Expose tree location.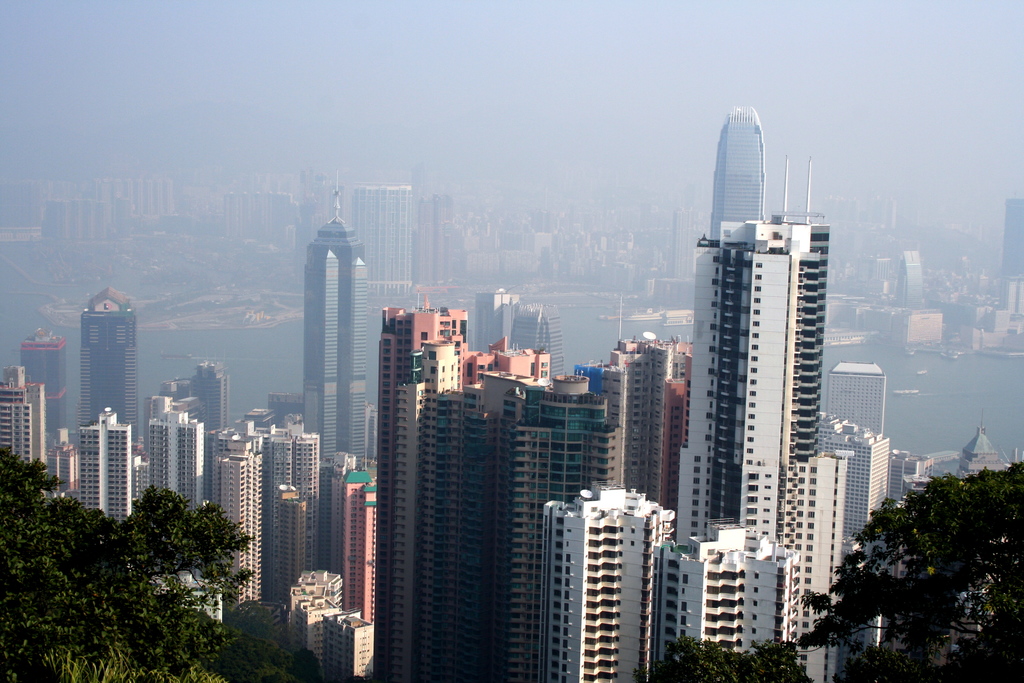
Exposed at bbox=[826, 459, 1005, 649].
